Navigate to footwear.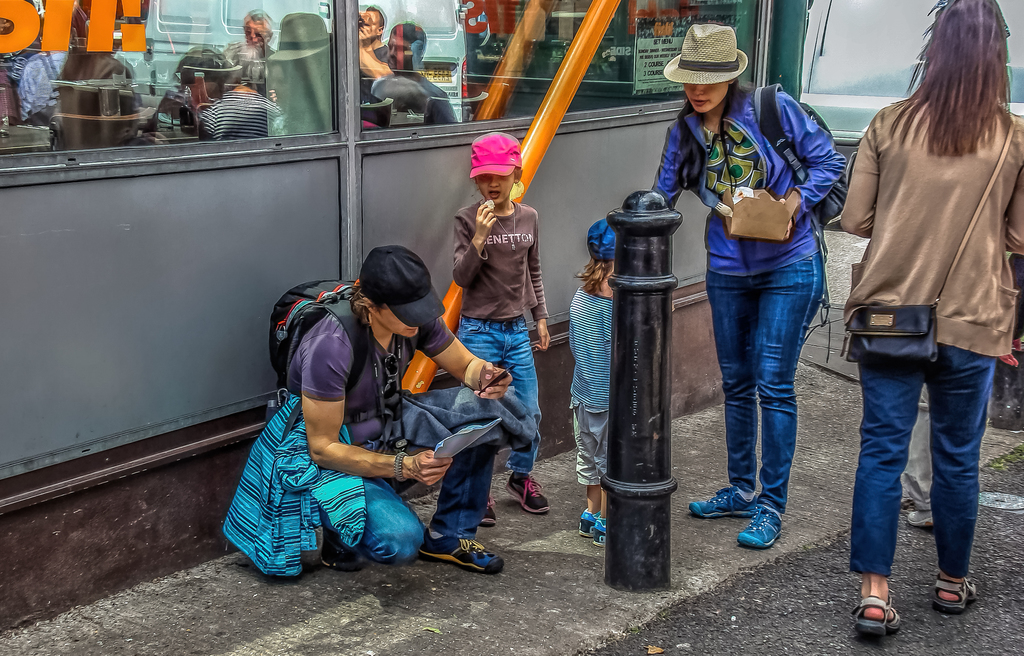
Navigation target: BBox(690, 488, 759, 516).
